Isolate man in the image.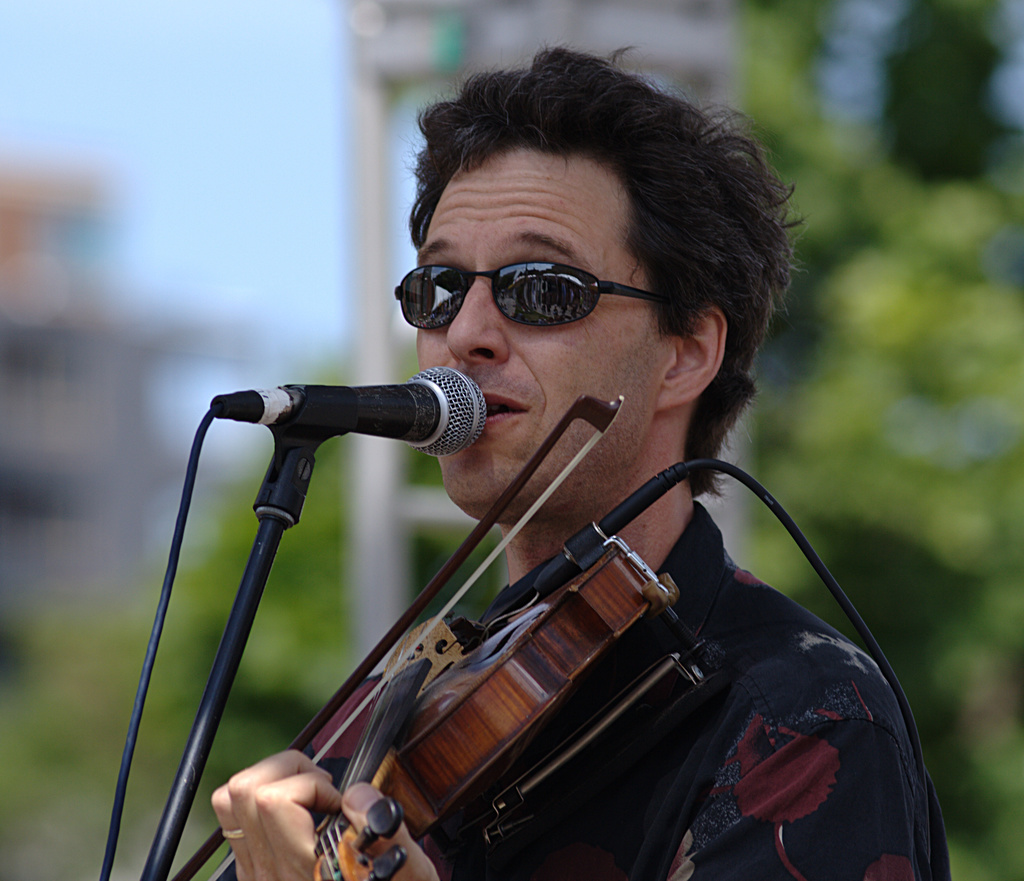
Isolated region: (x1=73, y1=160, x2=945, y2=880).
